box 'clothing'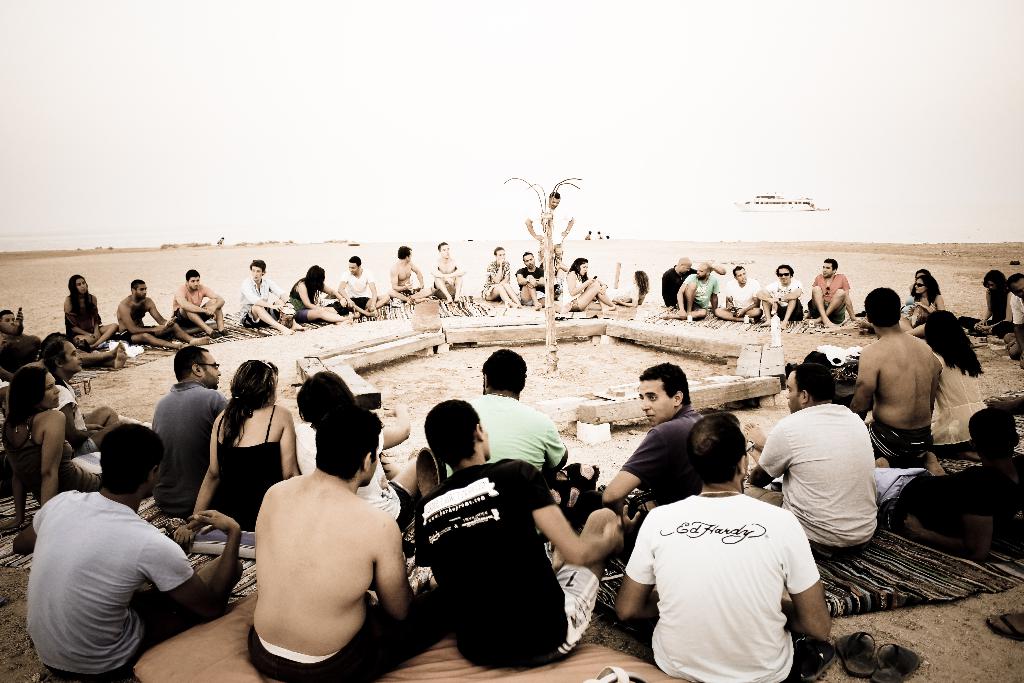
745:404:877:557
